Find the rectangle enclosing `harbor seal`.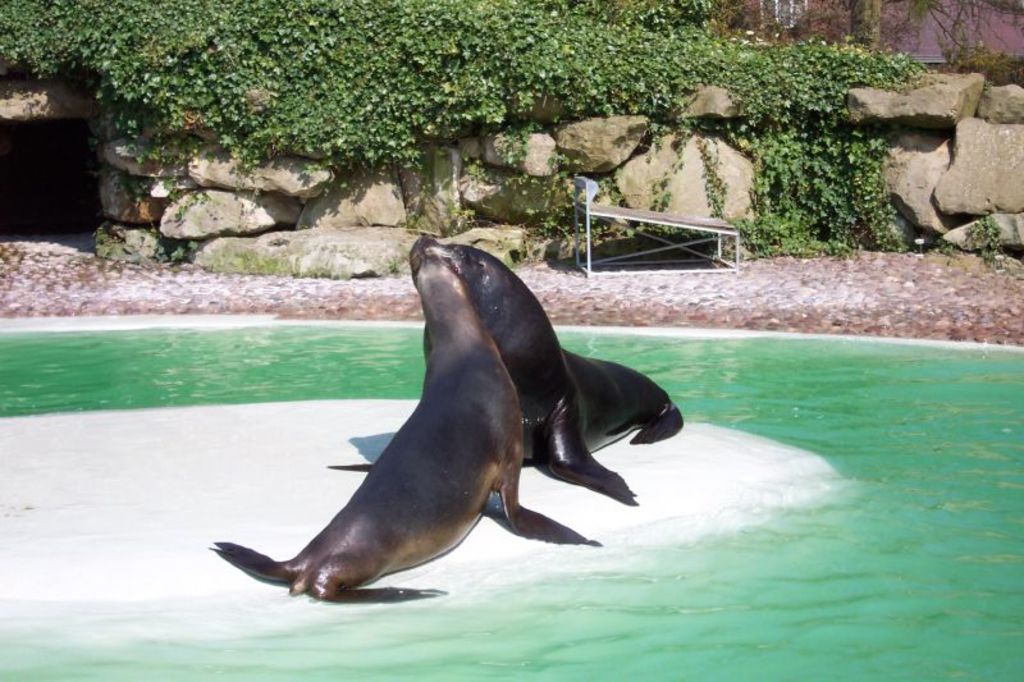
445,243,687,504.
